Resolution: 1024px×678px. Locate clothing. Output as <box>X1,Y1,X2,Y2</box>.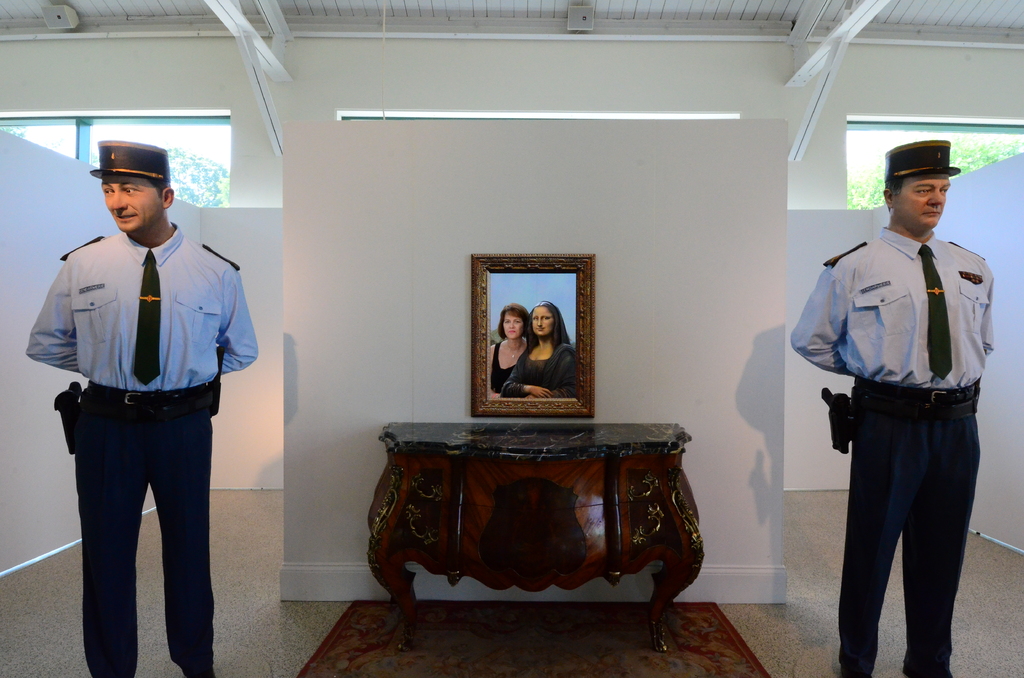
<box>490,342,527,405</box>.
